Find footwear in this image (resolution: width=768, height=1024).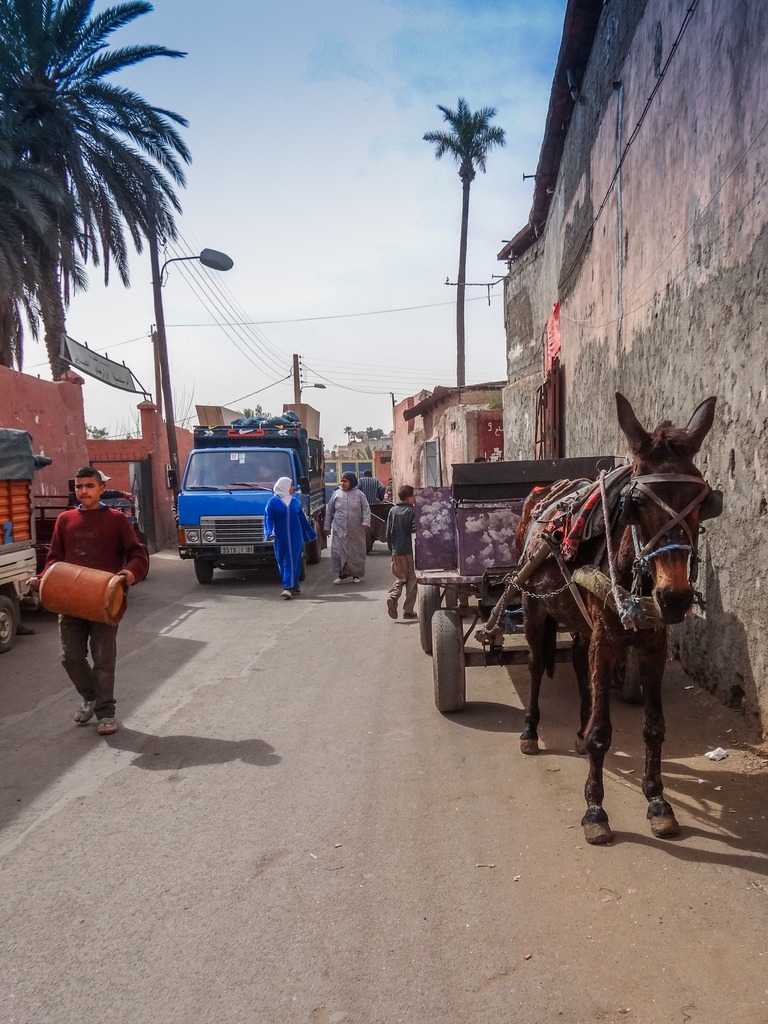
[78,698,95,724].
